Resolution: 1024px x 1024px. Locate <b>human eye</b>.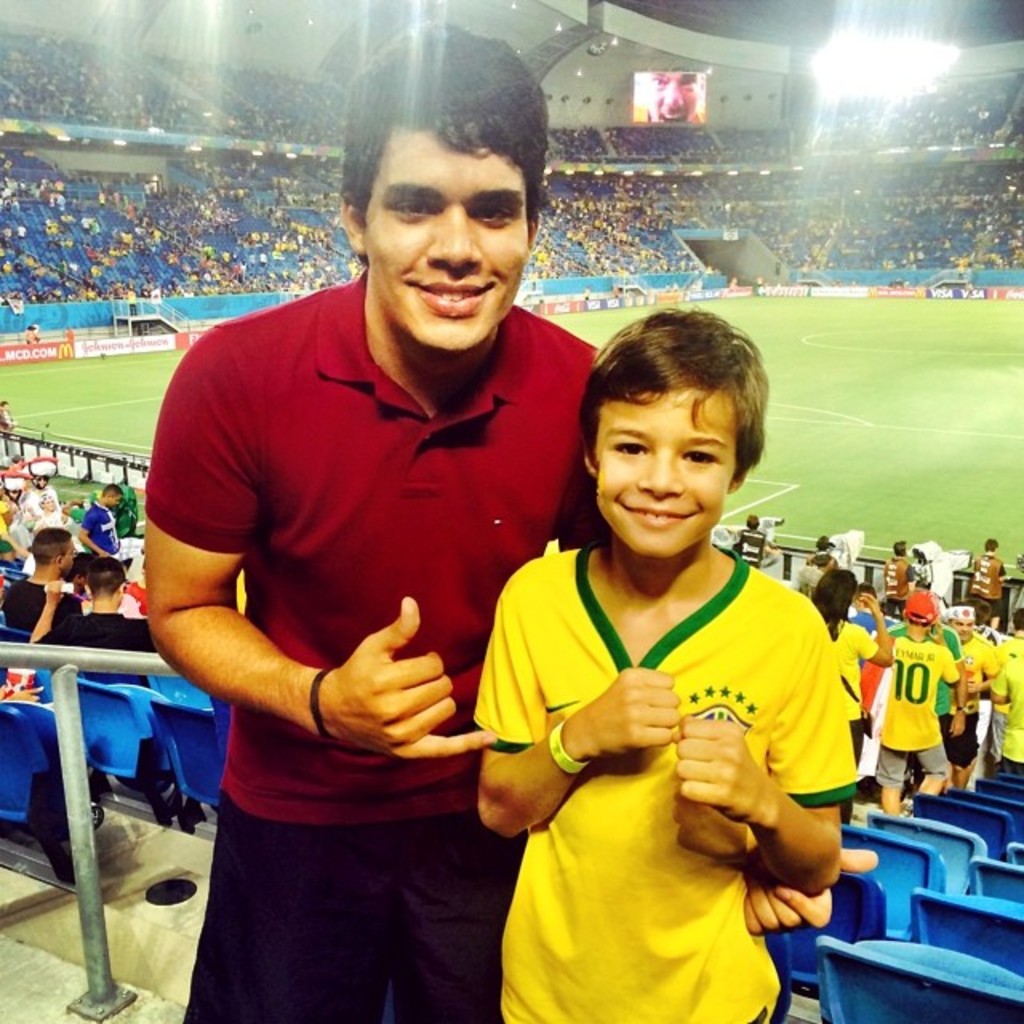
select_region(611, 434, 648, 461).
